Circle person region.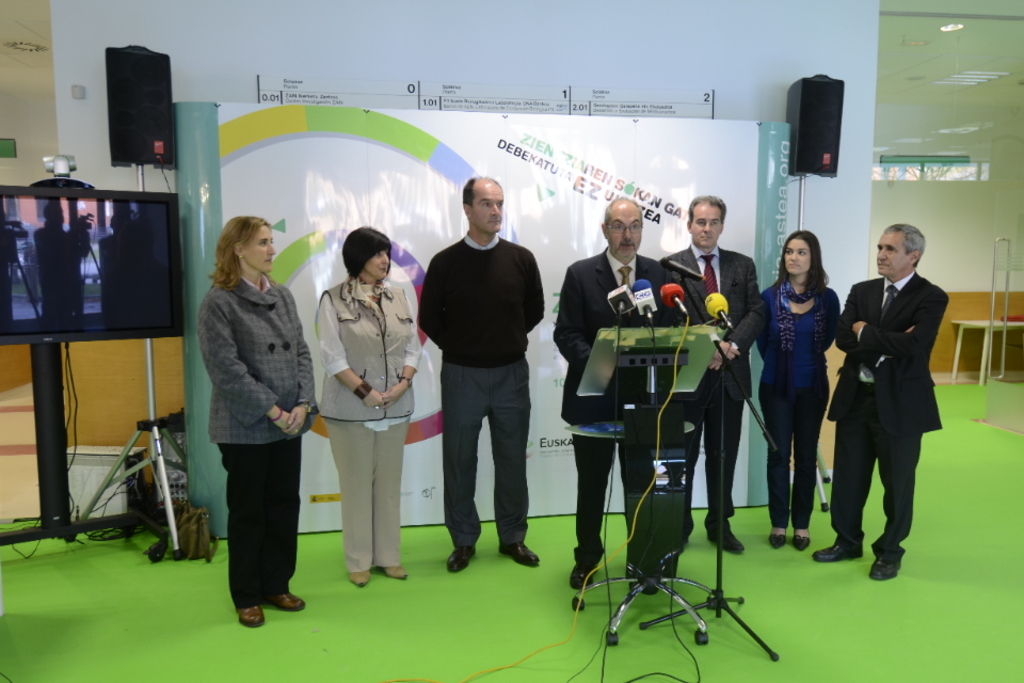
Region: (x1=311, y1=225, x2=425, y2=588).
